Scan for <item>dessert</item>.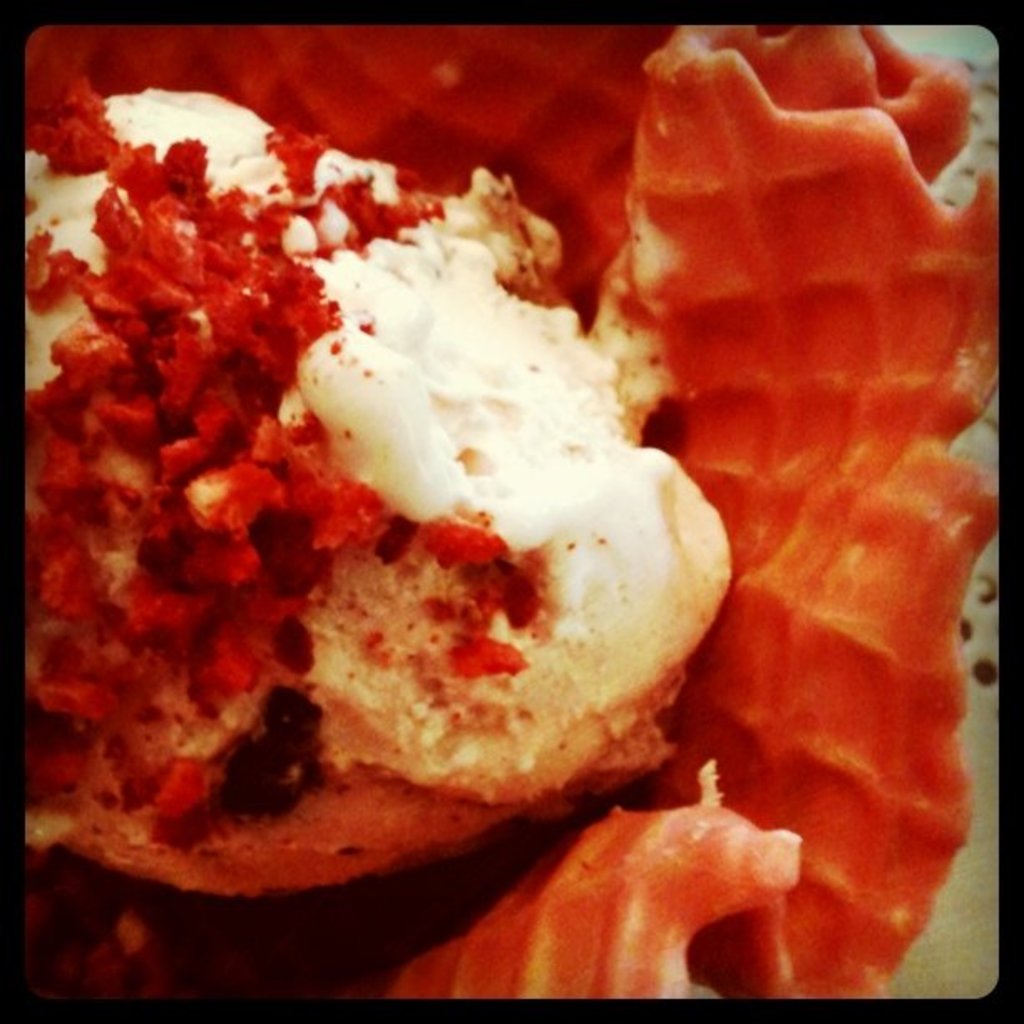
Scan result: locate(20, 92, 728, 895).
